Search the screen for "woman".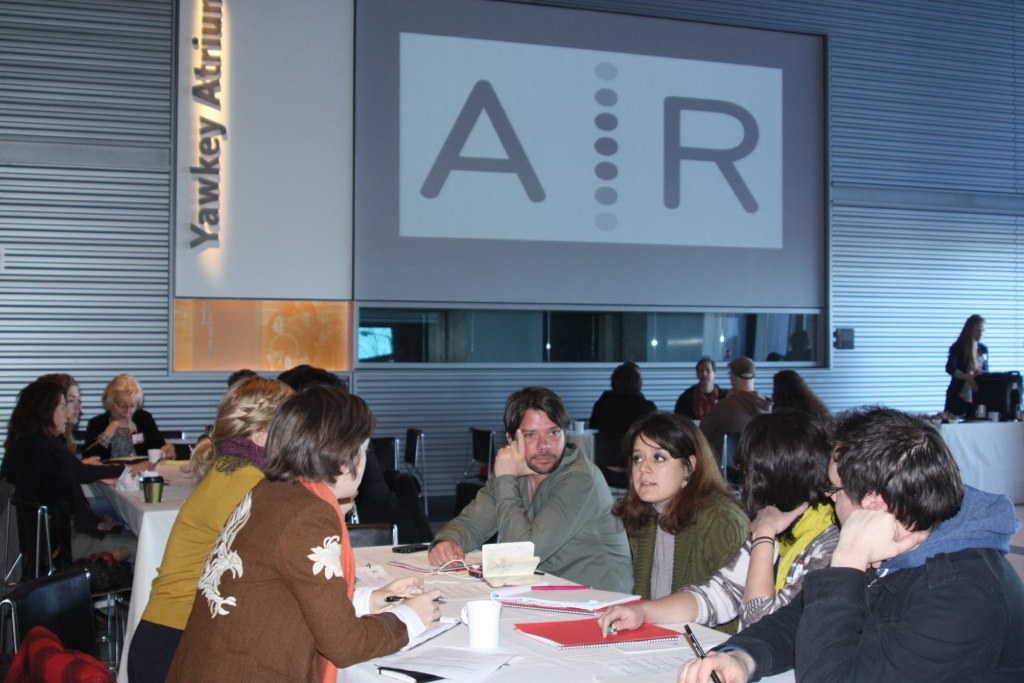
Found at Rect(584, 416, 837, 637).
